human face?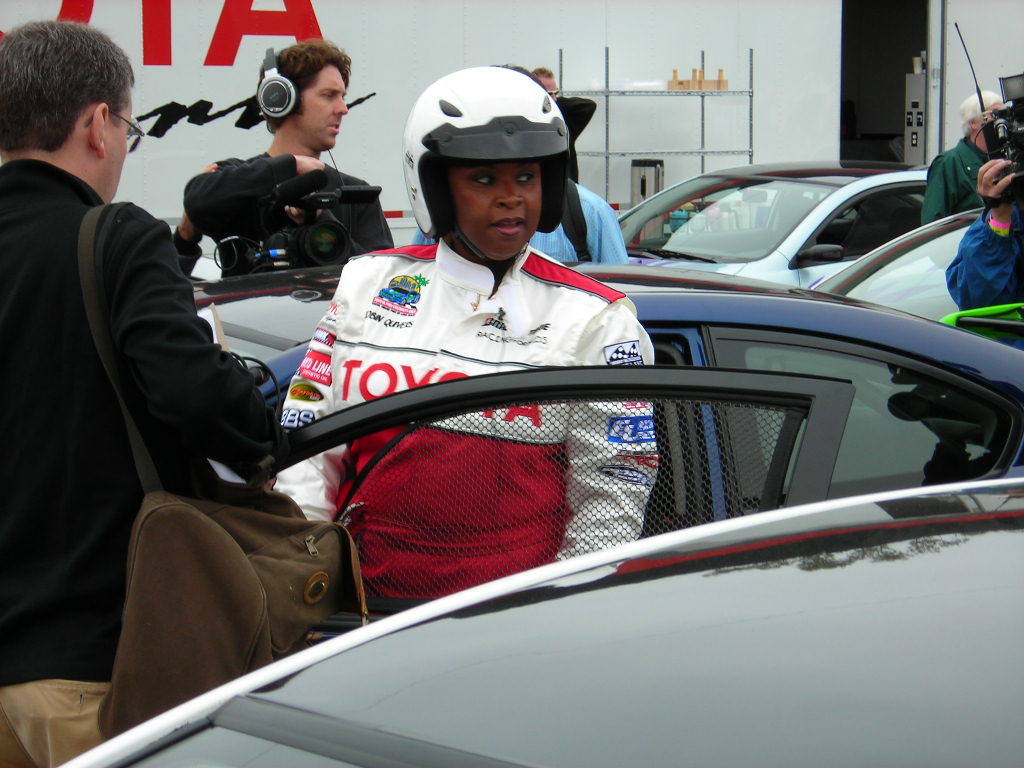
l=446, t=160, r=543, b=264
